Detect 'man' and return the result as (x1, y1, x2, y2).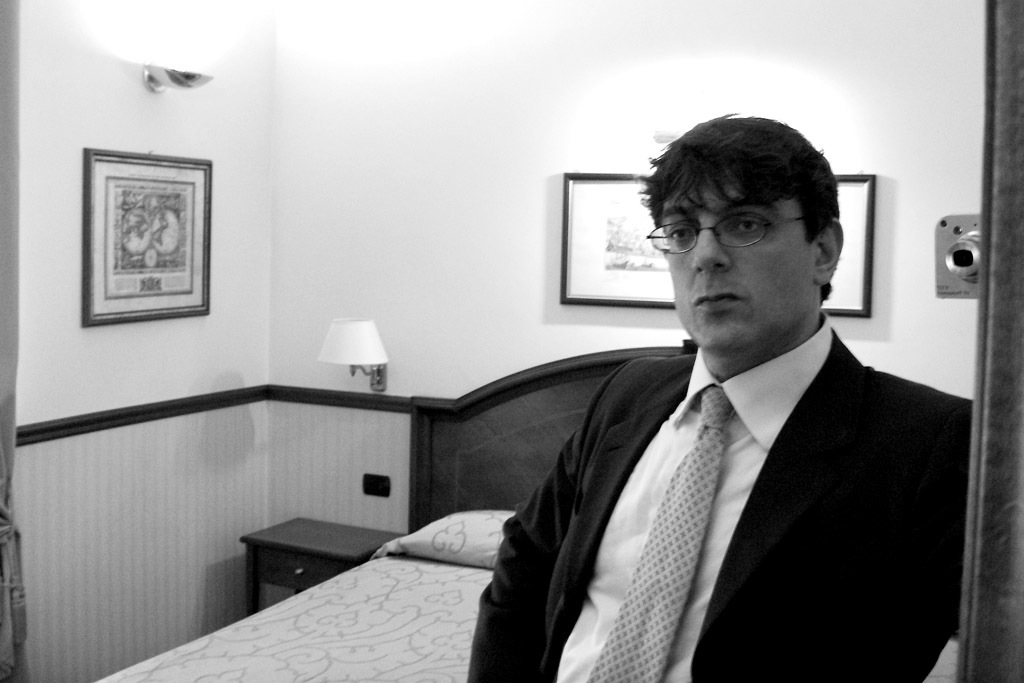
(469, 159, 966, 677).
